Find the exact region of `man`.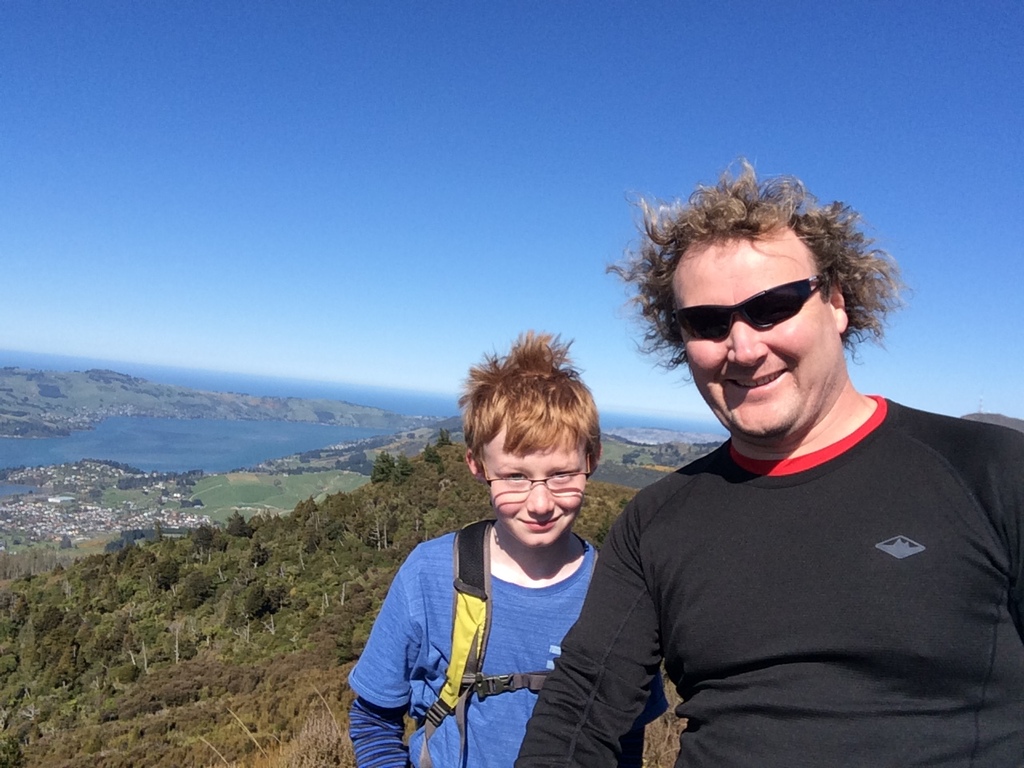
Exact region: l=498, t=156, r=1023, b=767.
